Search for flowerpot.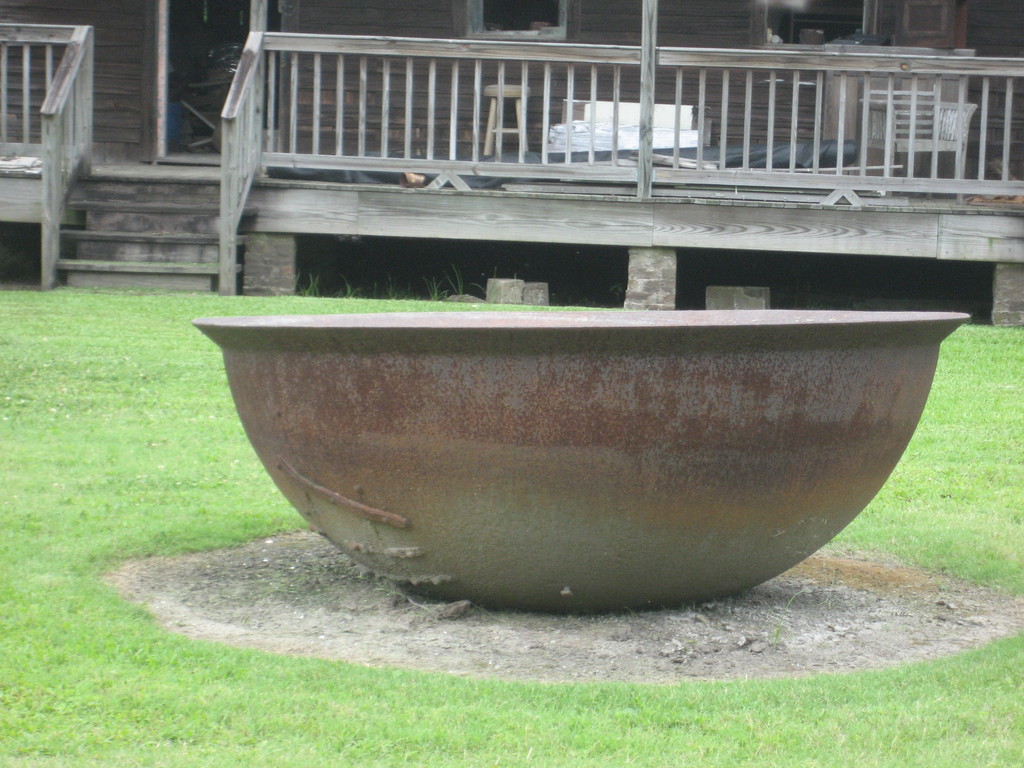
Found at [148, 200, 941, 614].
